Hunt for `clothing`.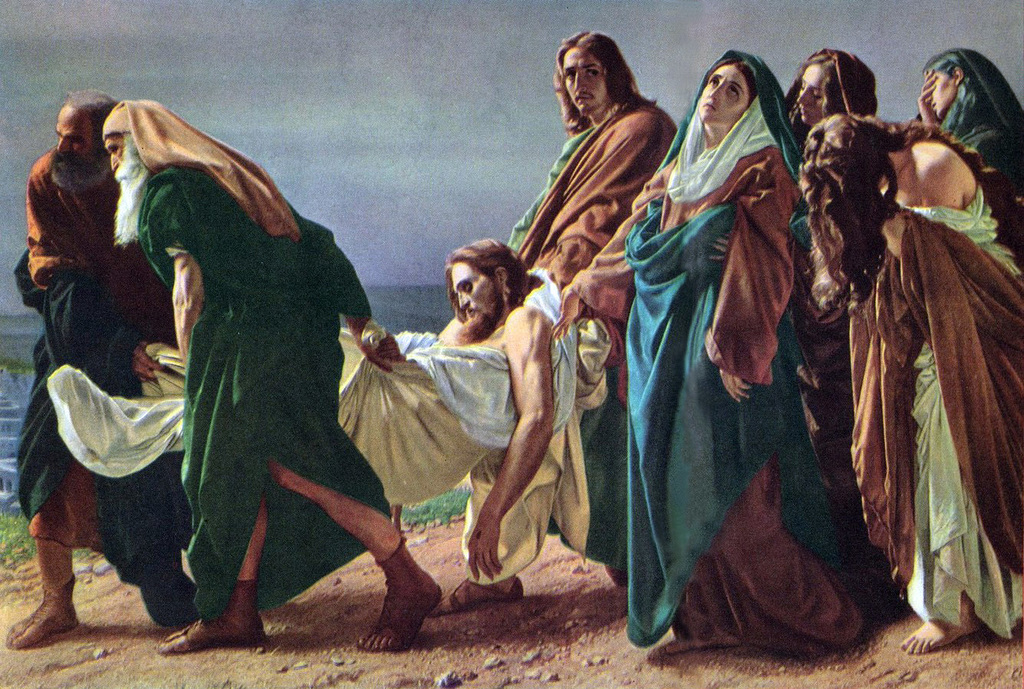
Hunted down at 813:124:1012:658.
